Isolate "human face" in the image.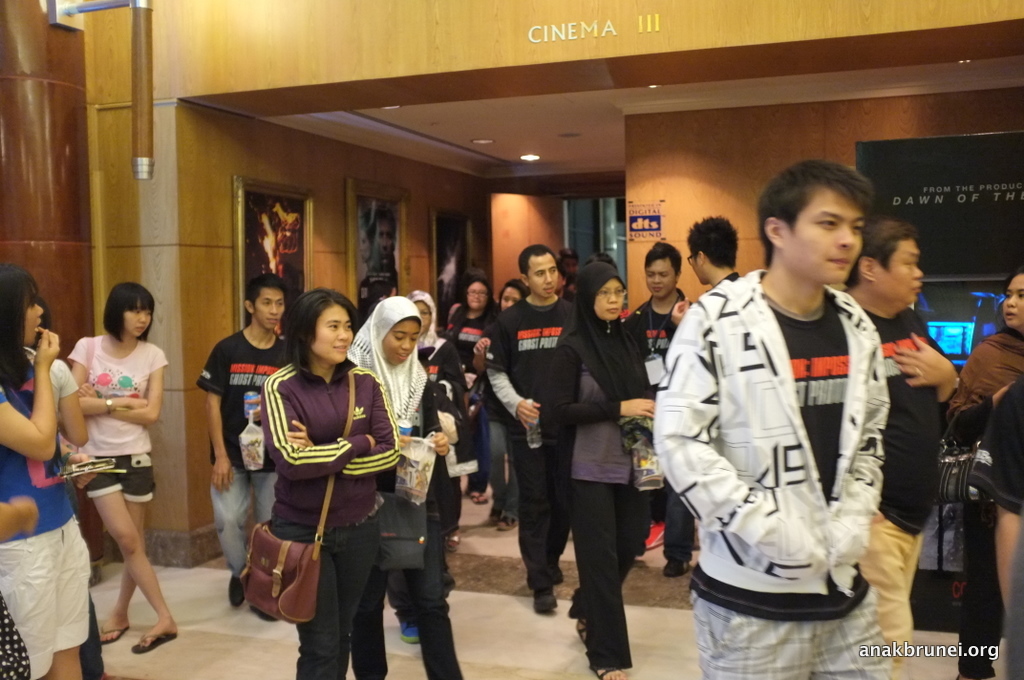
Isolated region: bbox(384, 316, 422, 361).
